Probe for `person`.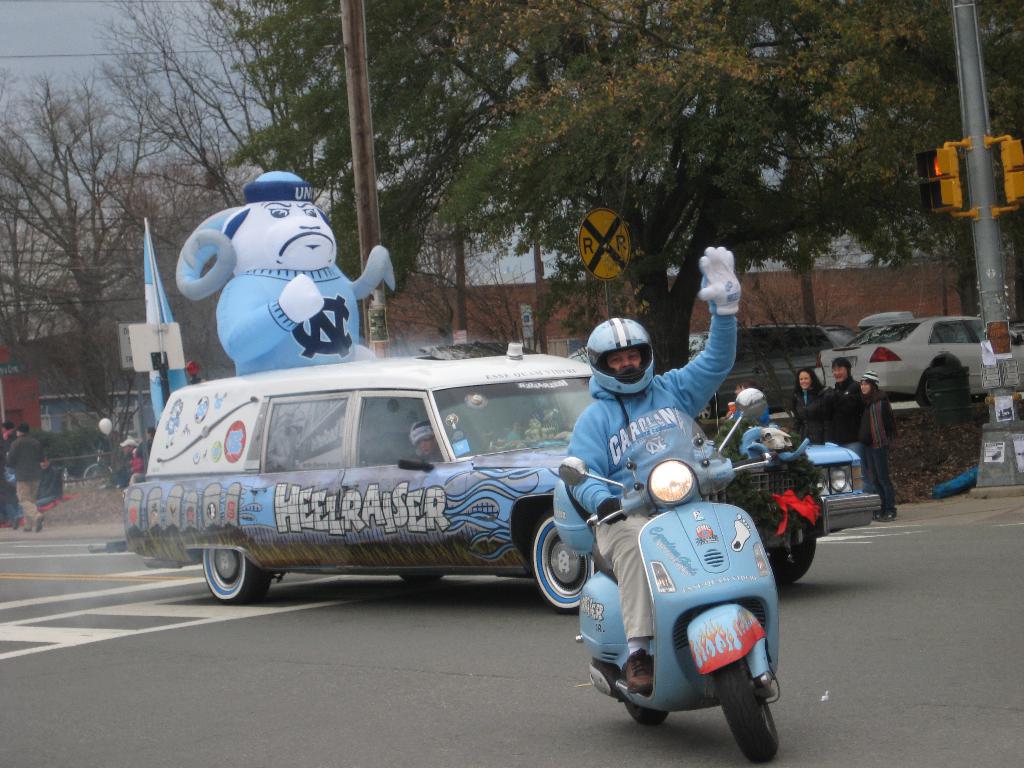
Probe result: 552, 291, 761, 744.
